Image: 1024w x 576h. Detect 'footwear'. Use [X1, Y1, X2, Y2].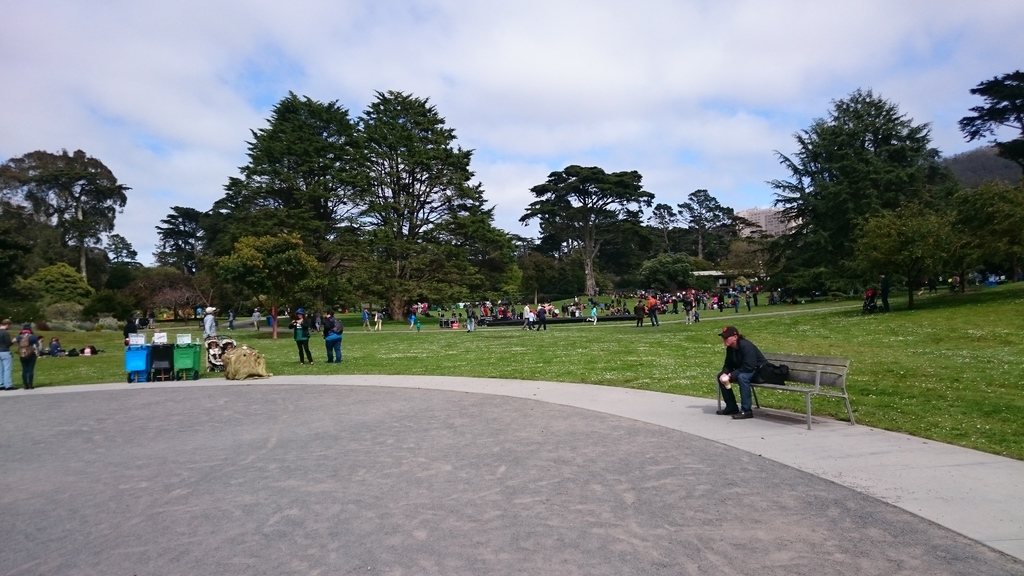
[719, 393, 734, 422].
